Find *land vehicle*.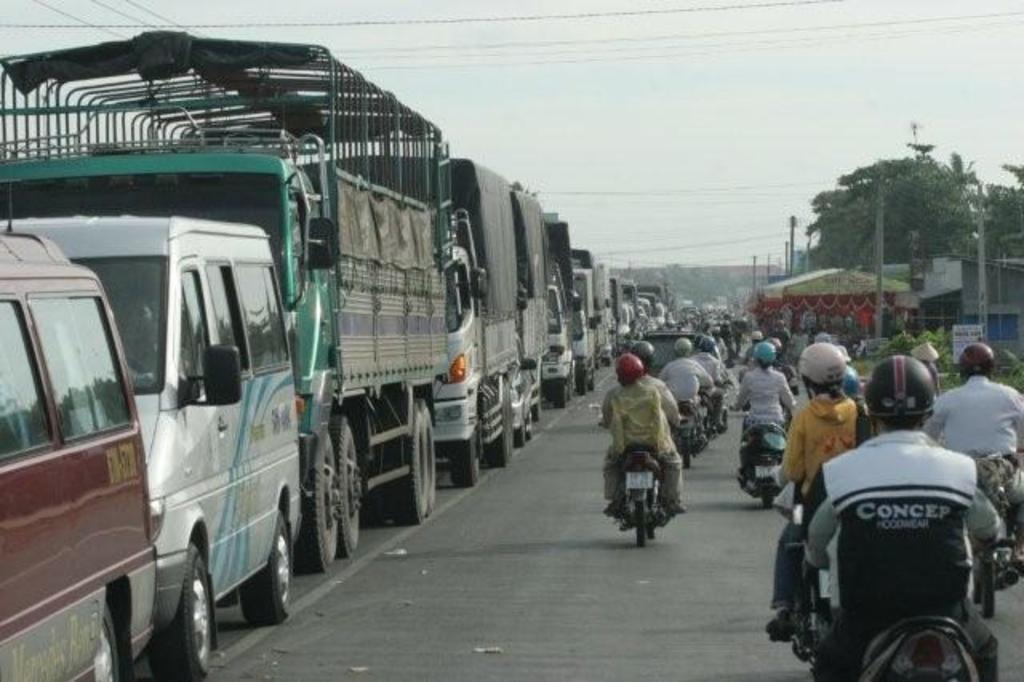
select_region(678, 403, 715, 463).
